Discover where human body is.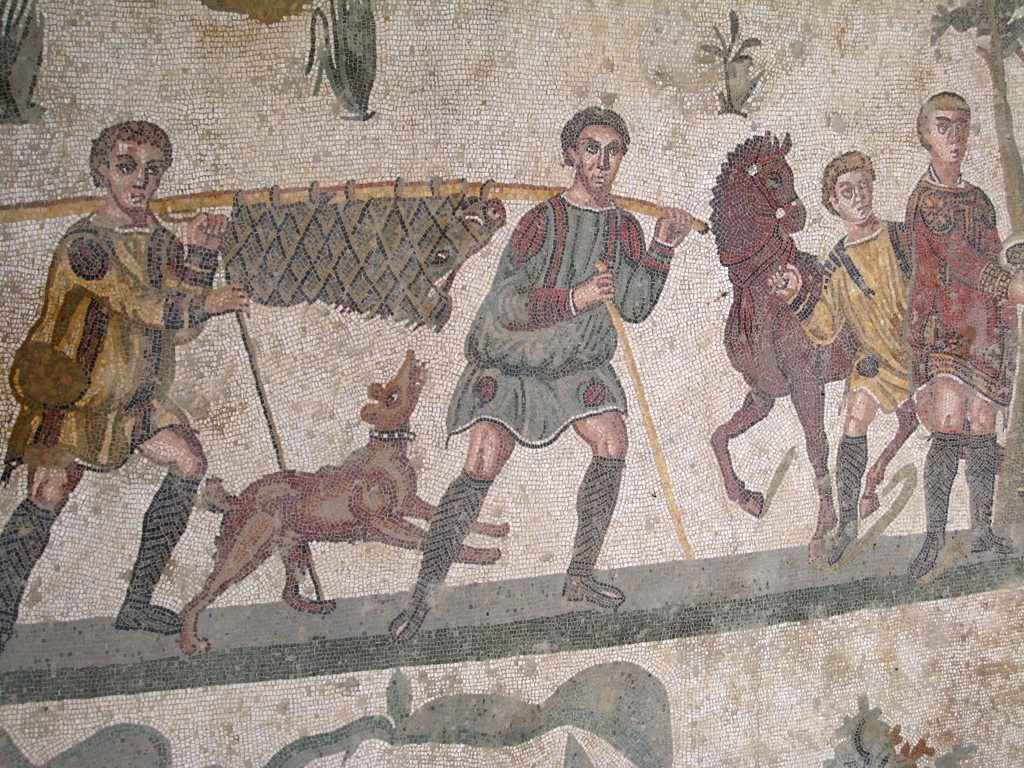
Discovered at <bbox>0, 117, 249, 648</bbox>.
